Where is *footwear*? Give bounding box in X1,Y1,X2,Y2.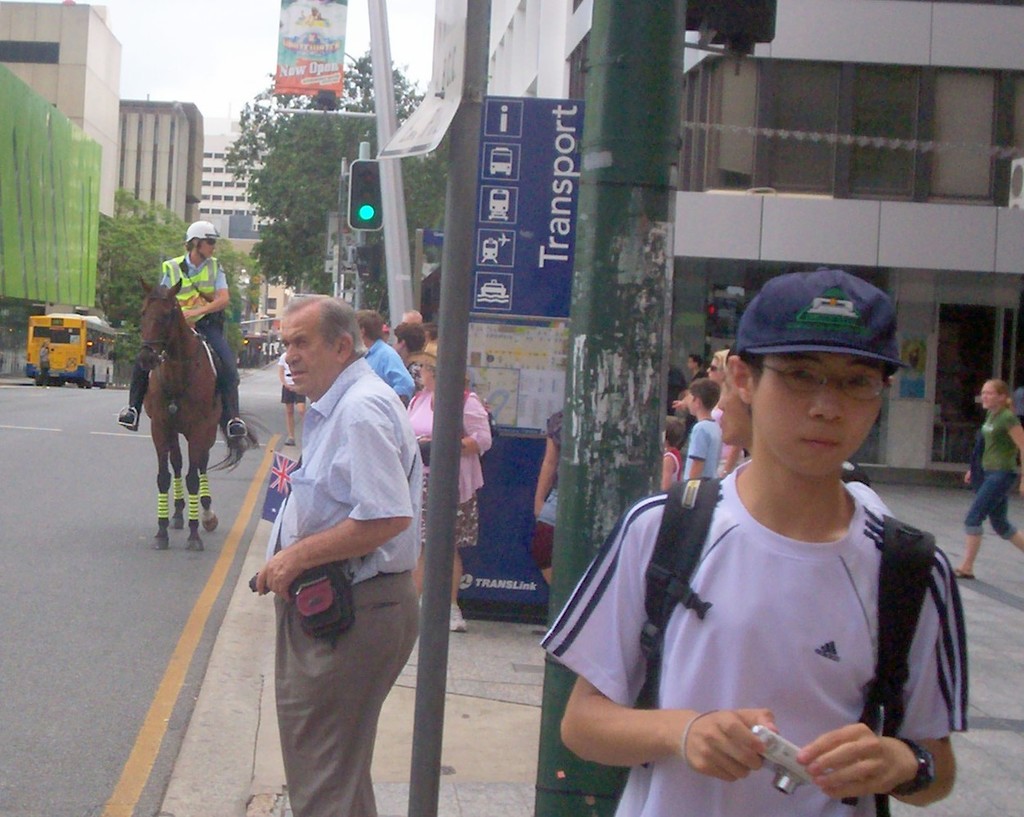
449,604,469,635.
